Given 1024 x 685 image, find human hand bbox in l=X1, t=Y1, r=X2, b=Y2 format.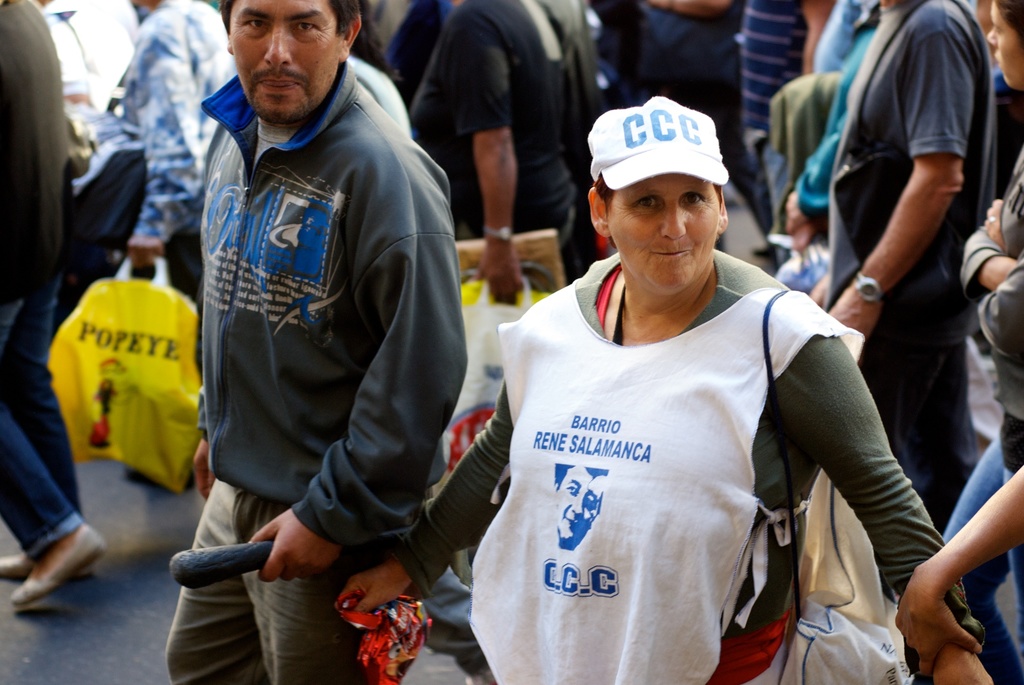
l=823, t=286, r=882, b=336.
